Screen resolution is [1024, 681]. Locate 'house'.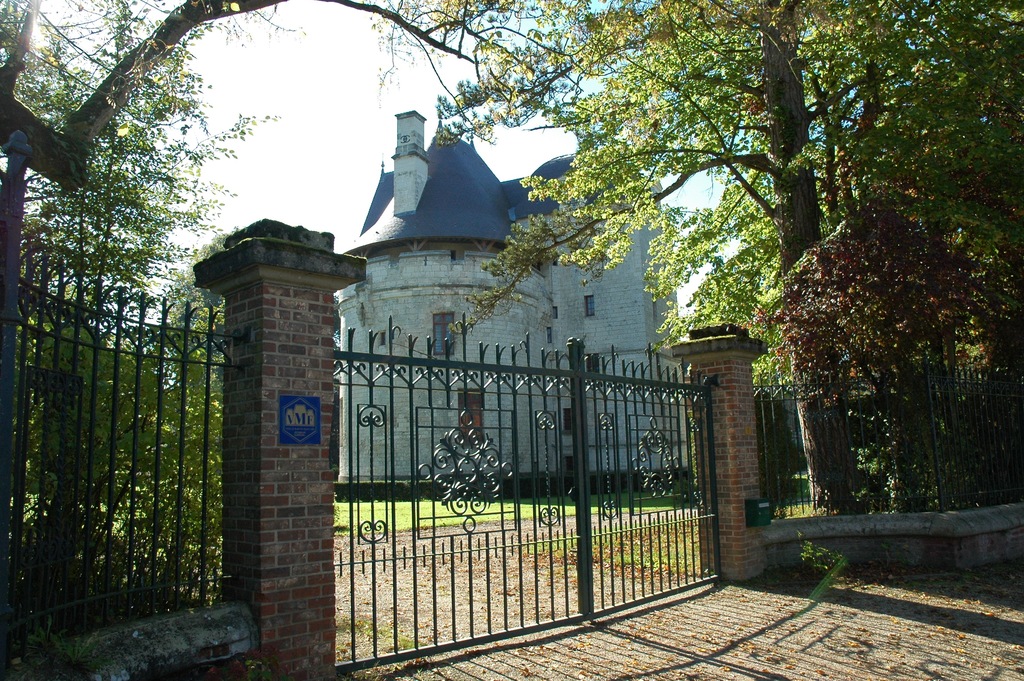
<region>332, 111, 684, 480</region>.
